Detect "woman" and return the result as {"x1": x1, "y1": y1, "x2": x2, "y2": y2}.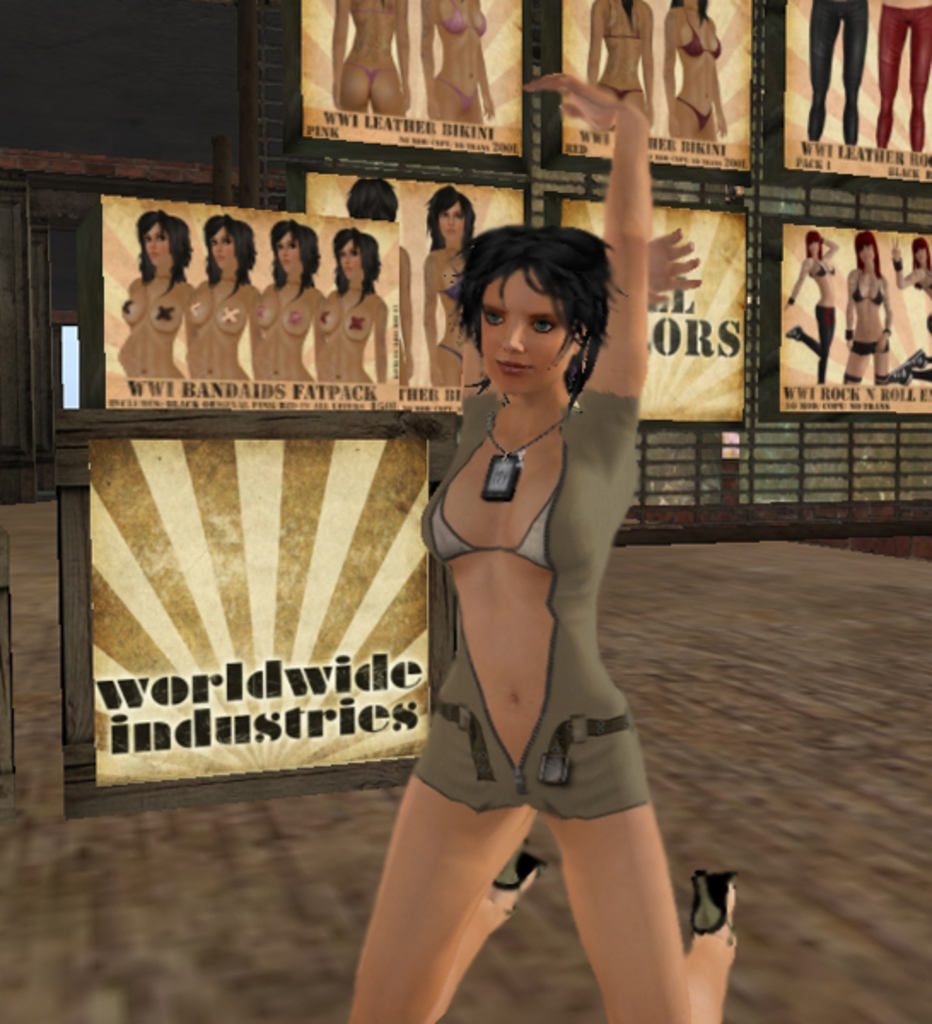
{"x1": 113, "y1": 218, "x2": 200, "y2": 386}.
